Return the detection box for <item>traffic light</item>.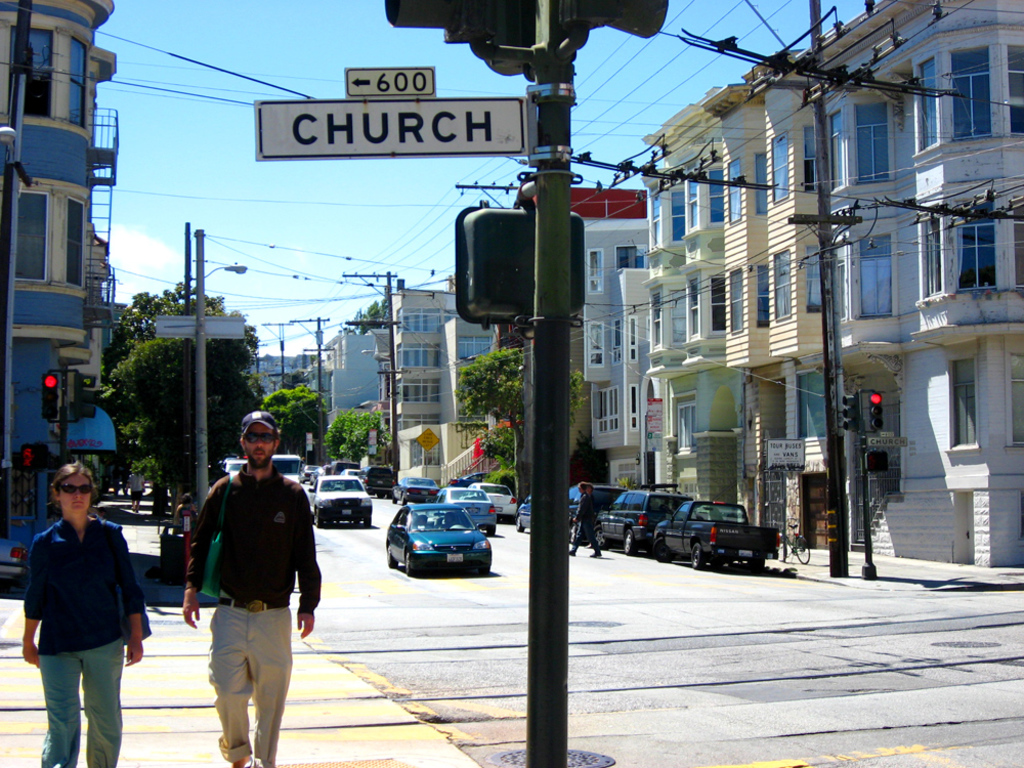
bbox=(841, 396, 860, 434).
